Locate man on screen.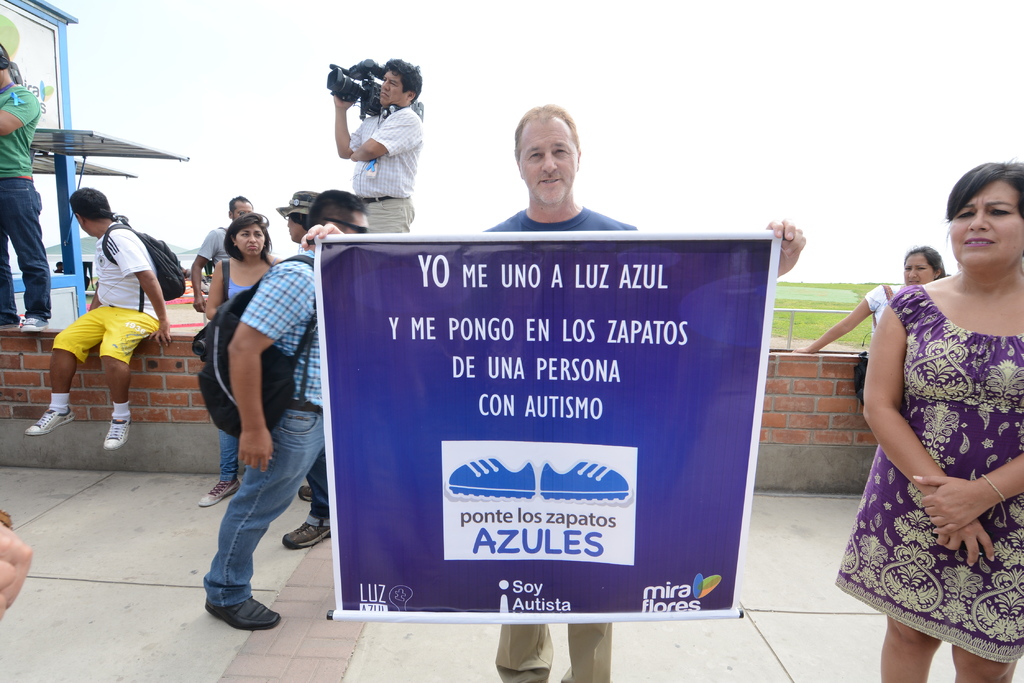
On screen at <region>191, 195, 257, 317</region>.
